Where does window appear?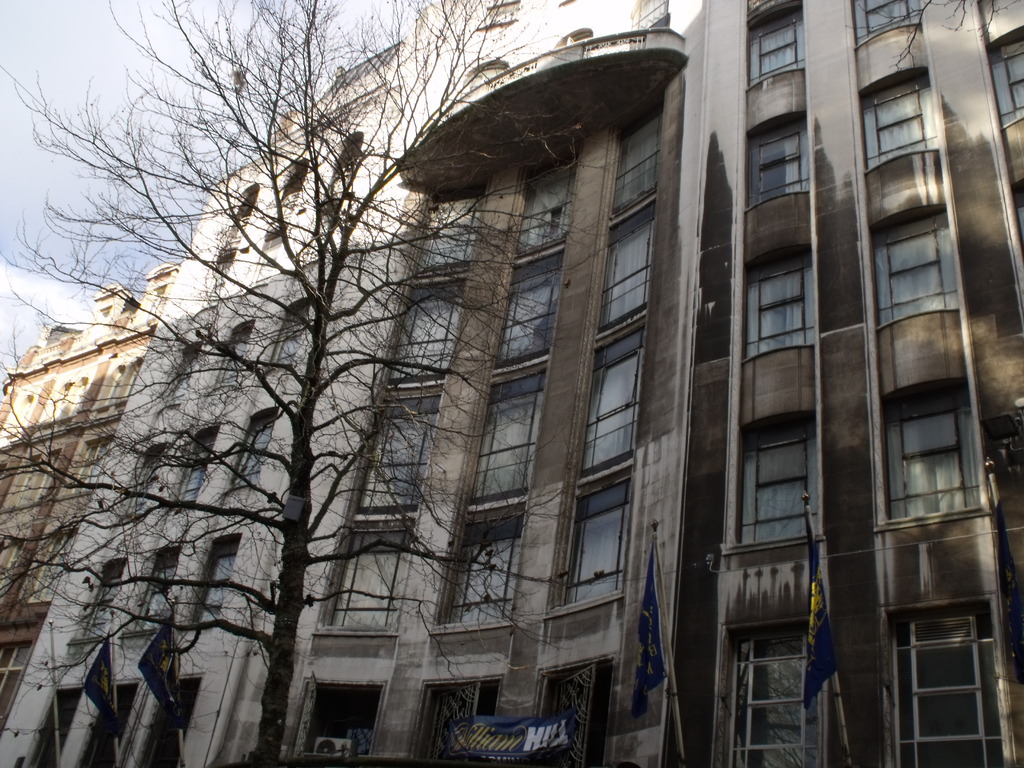
Appears at 611:220:654:331.
